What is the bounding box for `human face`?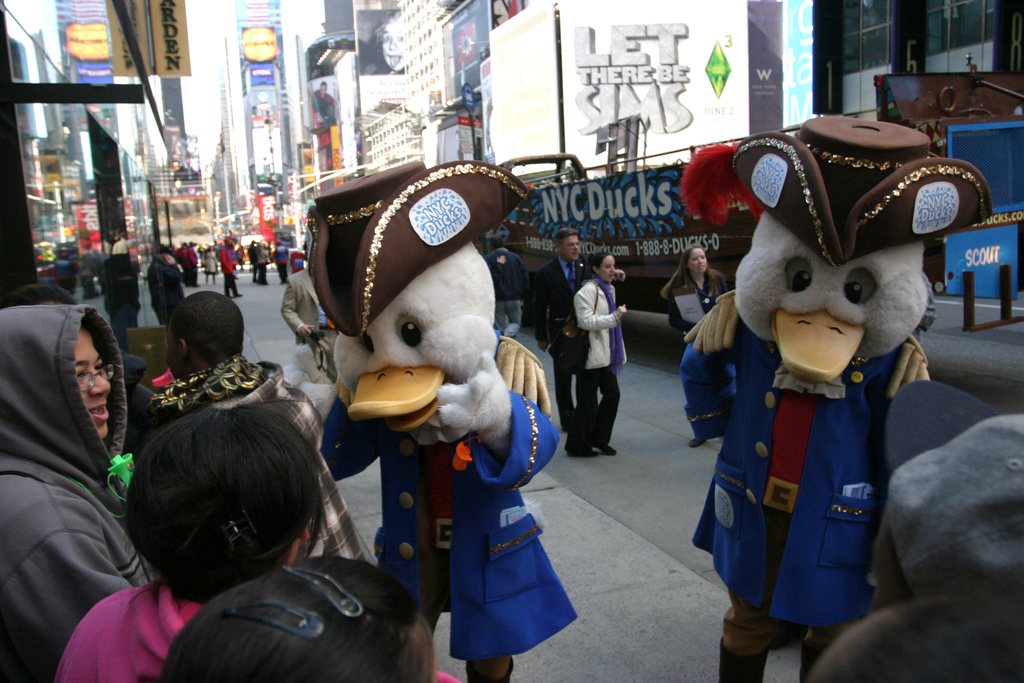
[x1=71, y1=333, x2=112, y2=439].
